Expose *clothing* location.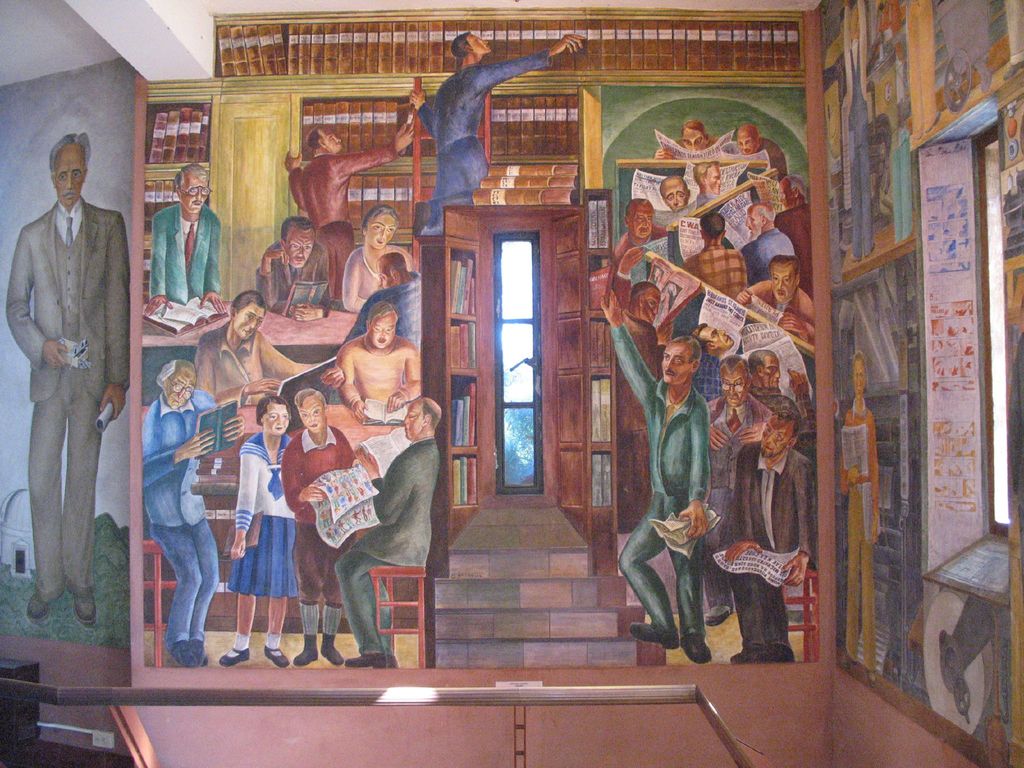
Exposed at <bbox>9, 131, 124, 650</bbox>.
